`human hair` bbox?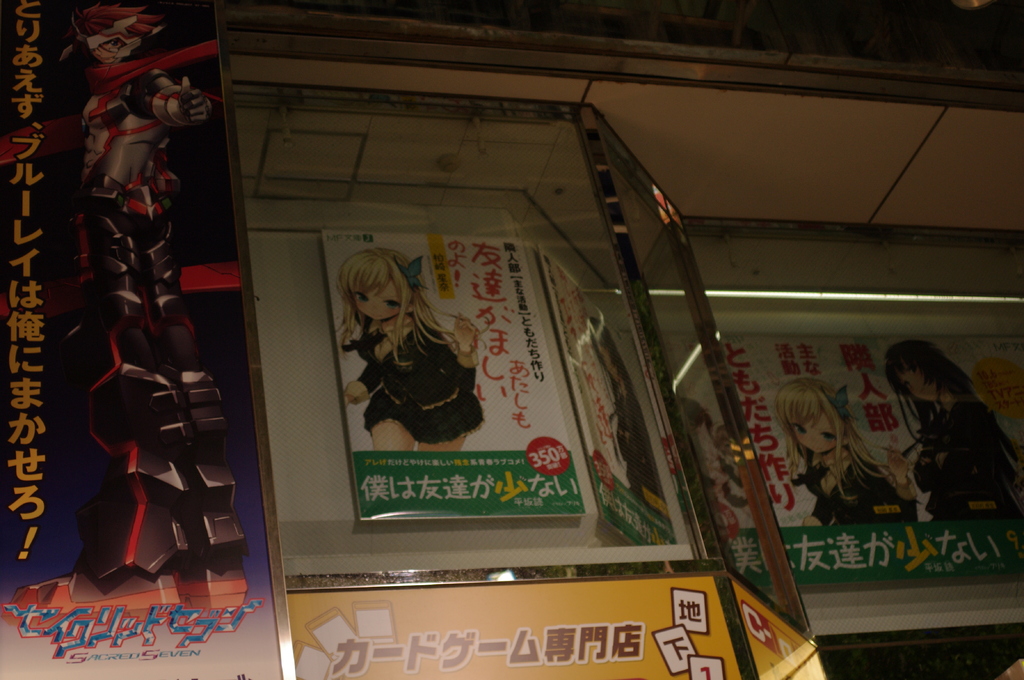
Rect(330, 241, 468, 372)
